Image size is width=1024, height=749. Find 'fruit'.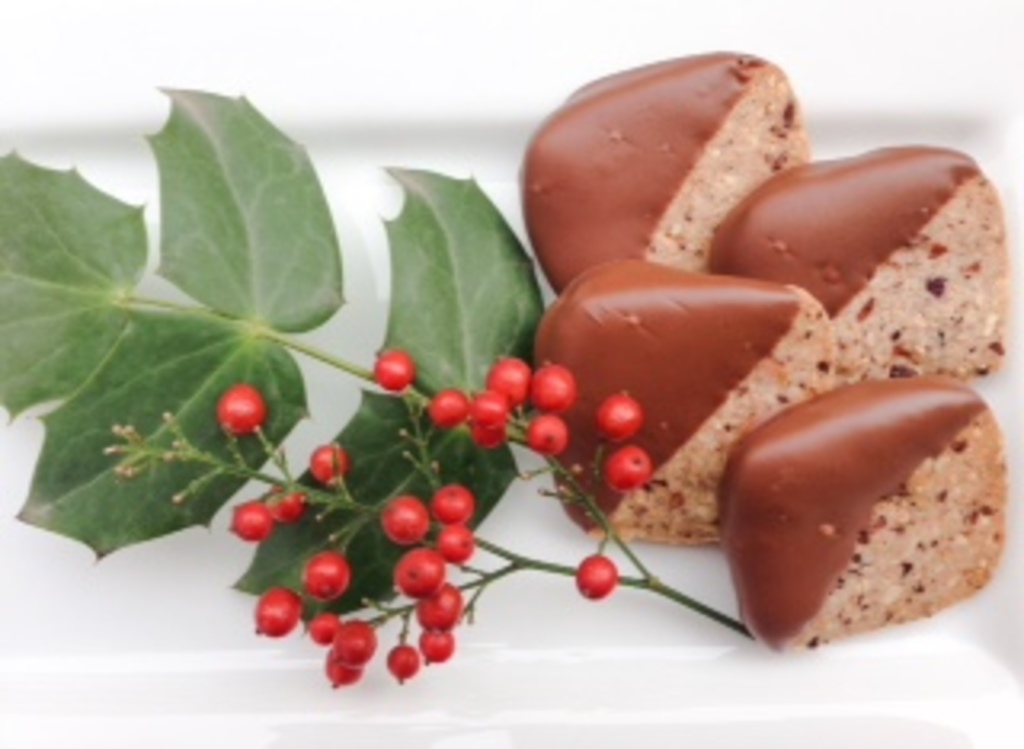
<box>310,439,349,487</box>.
